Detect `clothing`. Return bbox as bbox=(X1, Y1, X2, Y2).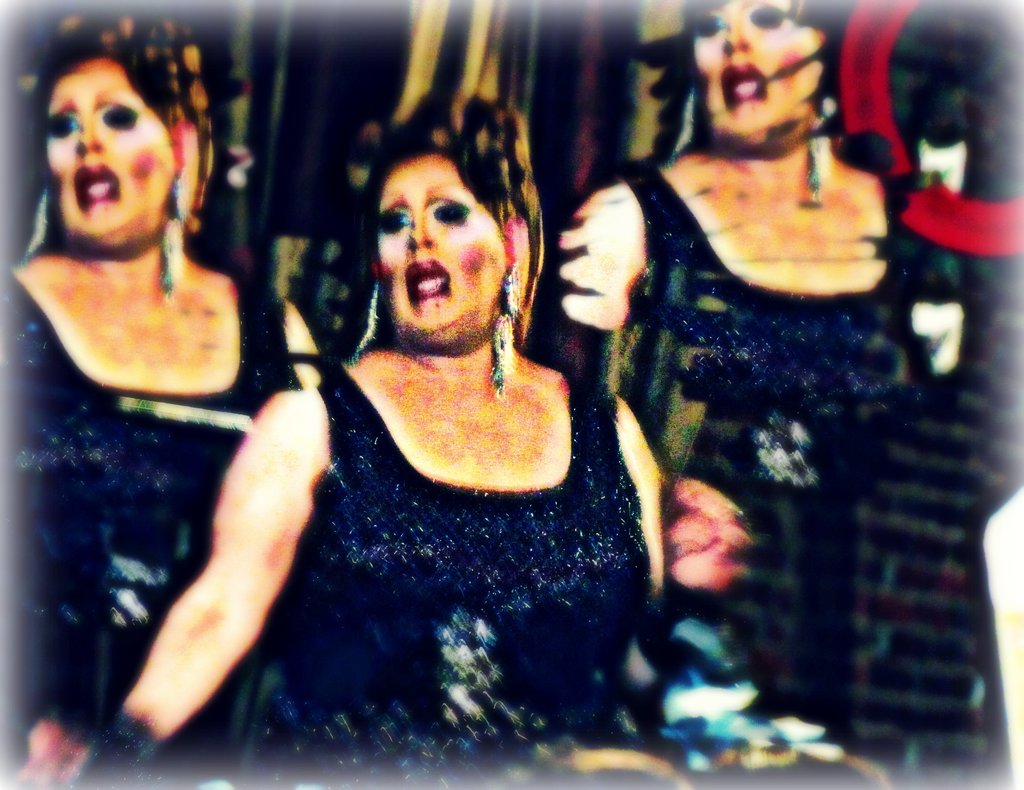
bbox=(257, 364, 648, 789).
